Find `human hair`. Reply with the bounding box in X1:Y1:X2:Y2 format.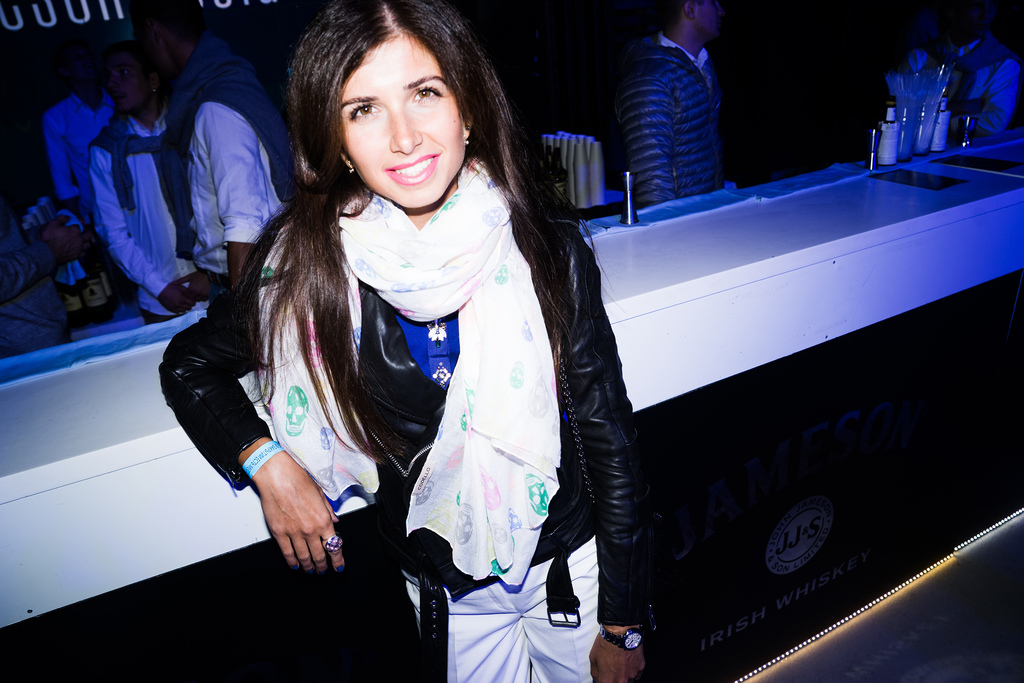
662:0:691:31.
